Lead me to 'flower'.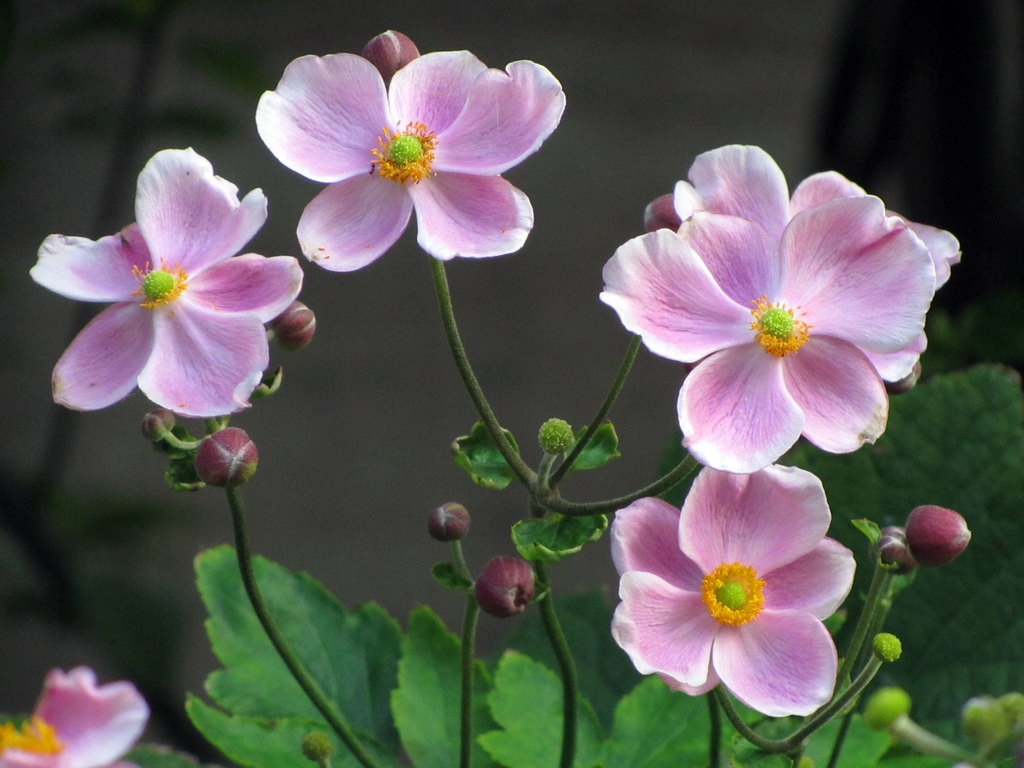
Lead to [425, 494, 480, 545].
